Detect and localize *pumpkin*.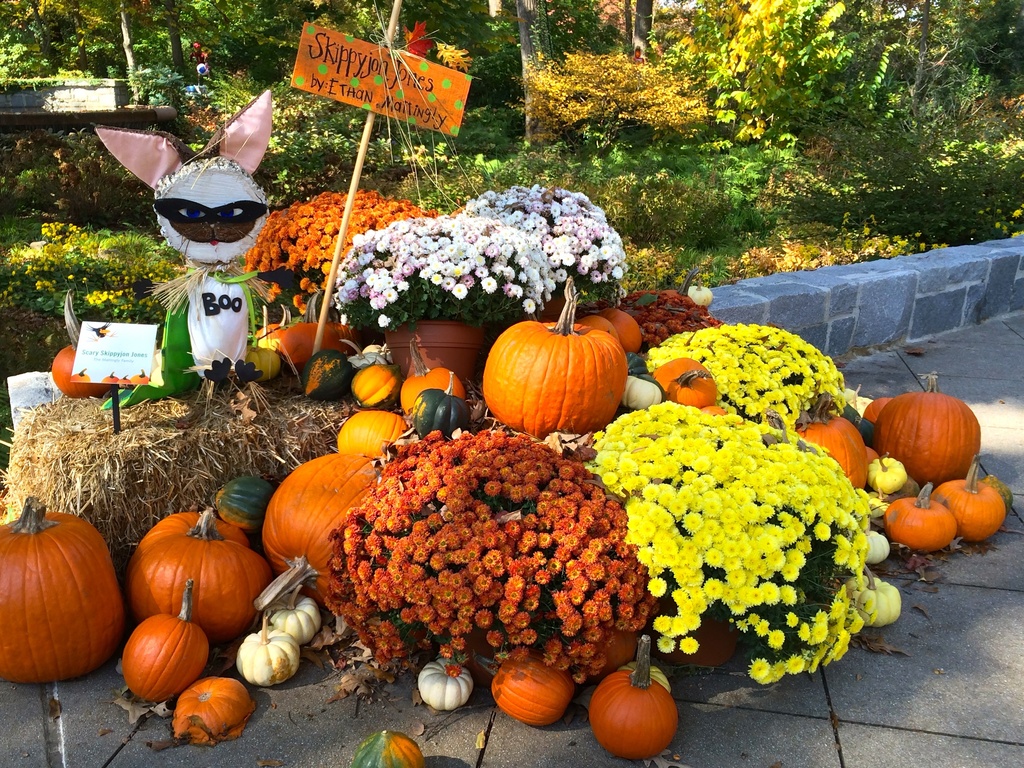
Localized at (x1=356, y1=728, x2=425, y2=767).
